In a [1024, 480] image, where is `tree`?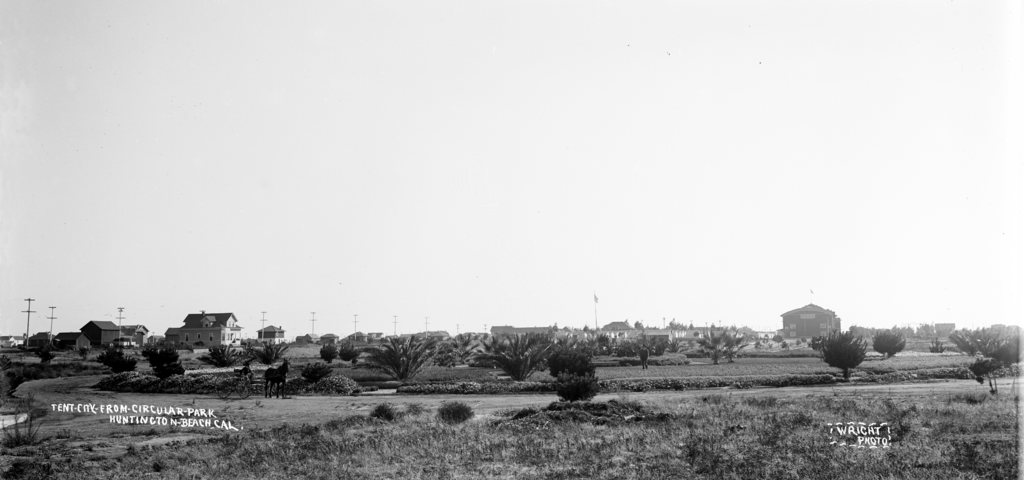
crop(582, 329, 640, 358).
